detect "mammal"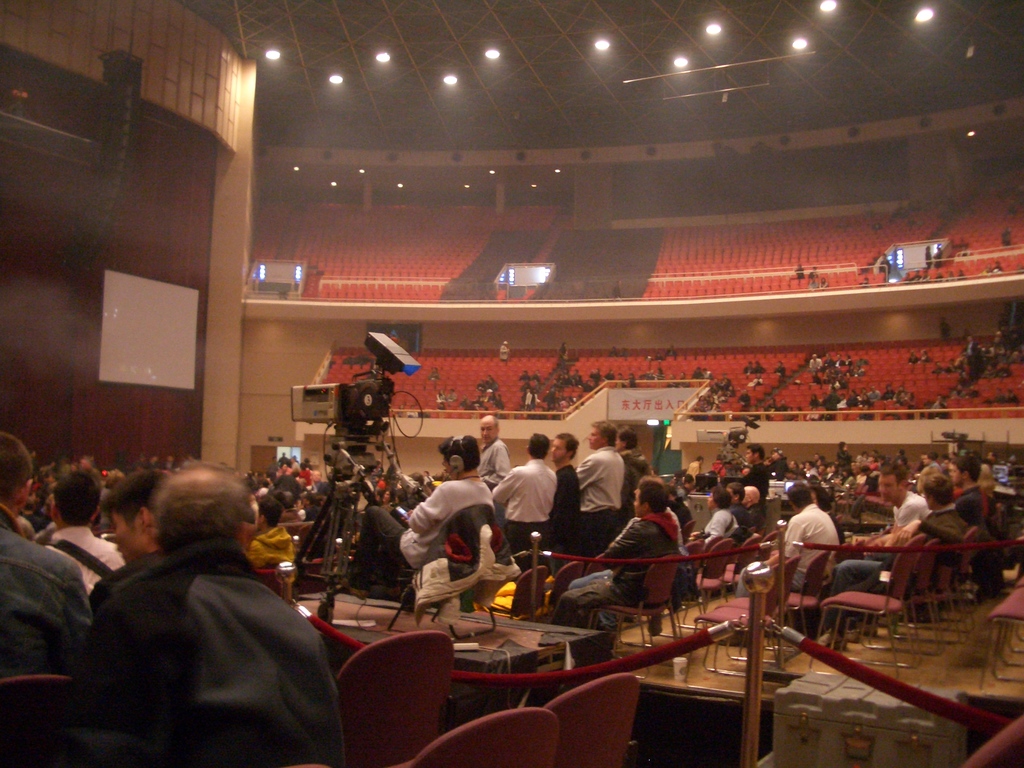
pyautogui.locateOnScreen(1009, 188, 1023, 217)
